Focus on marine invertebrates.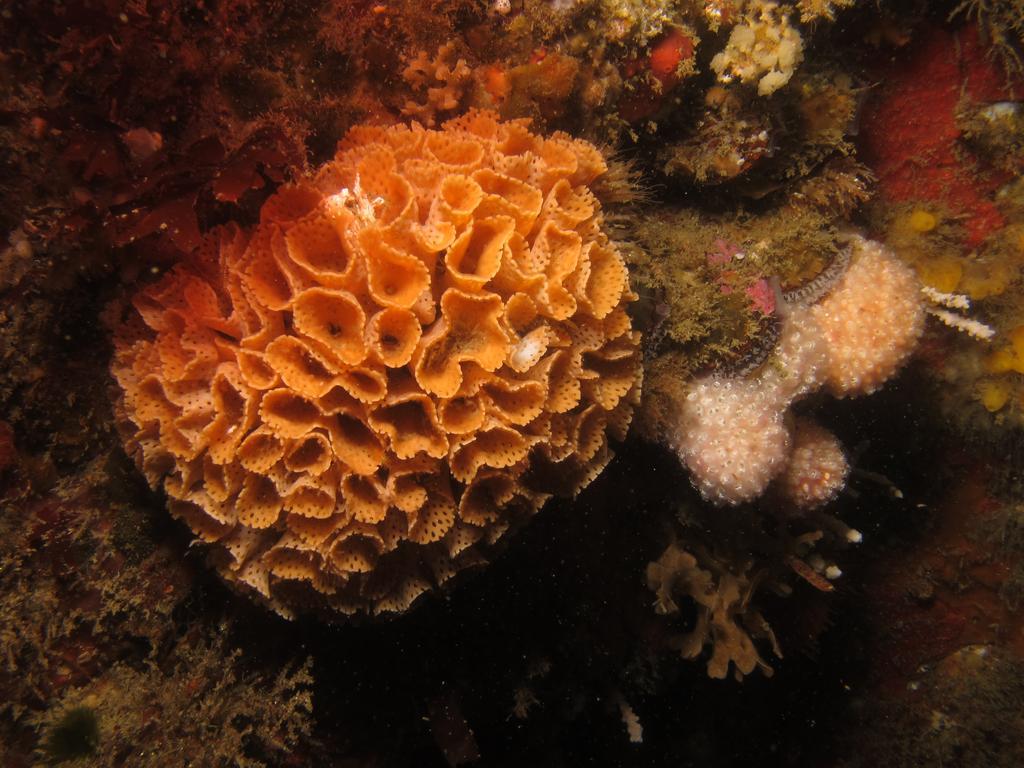
Focused at bbox(949, 0, 1023, 235).
